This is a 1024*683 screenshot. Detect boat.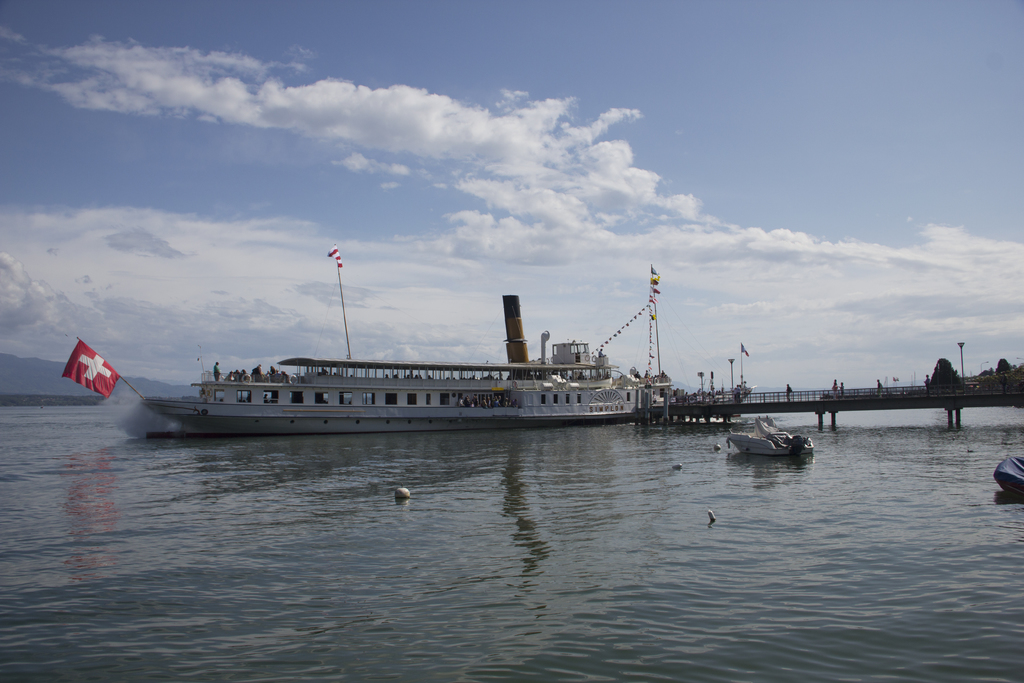
x1=90, y1=262, x2=760, y2=436.
